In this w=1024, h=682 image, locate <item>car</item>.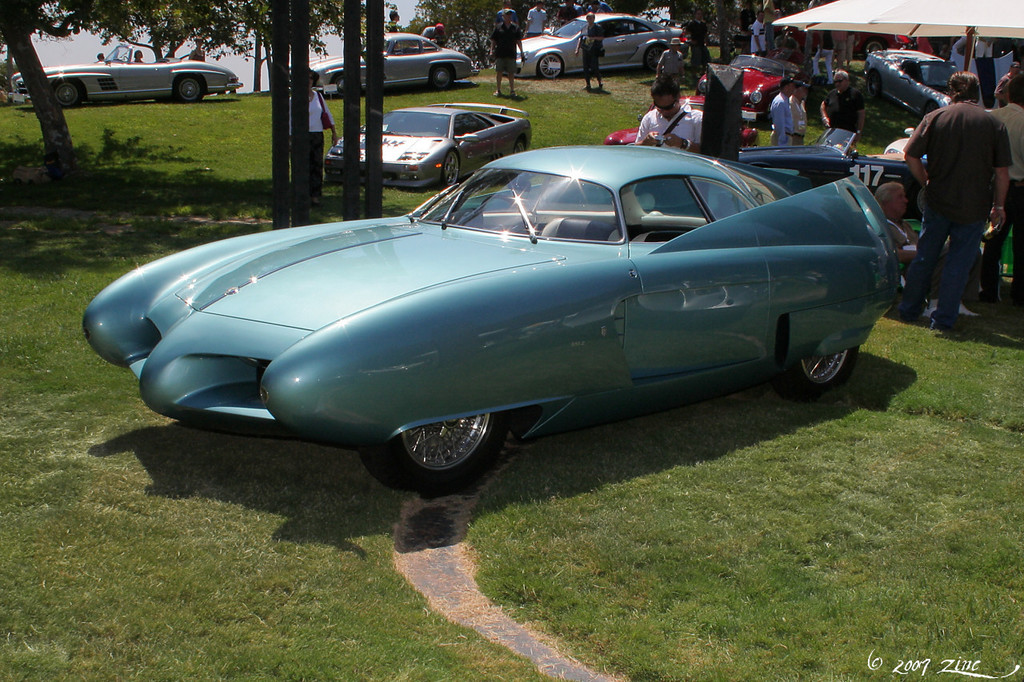
Bounding box: [496,3,682,82].
